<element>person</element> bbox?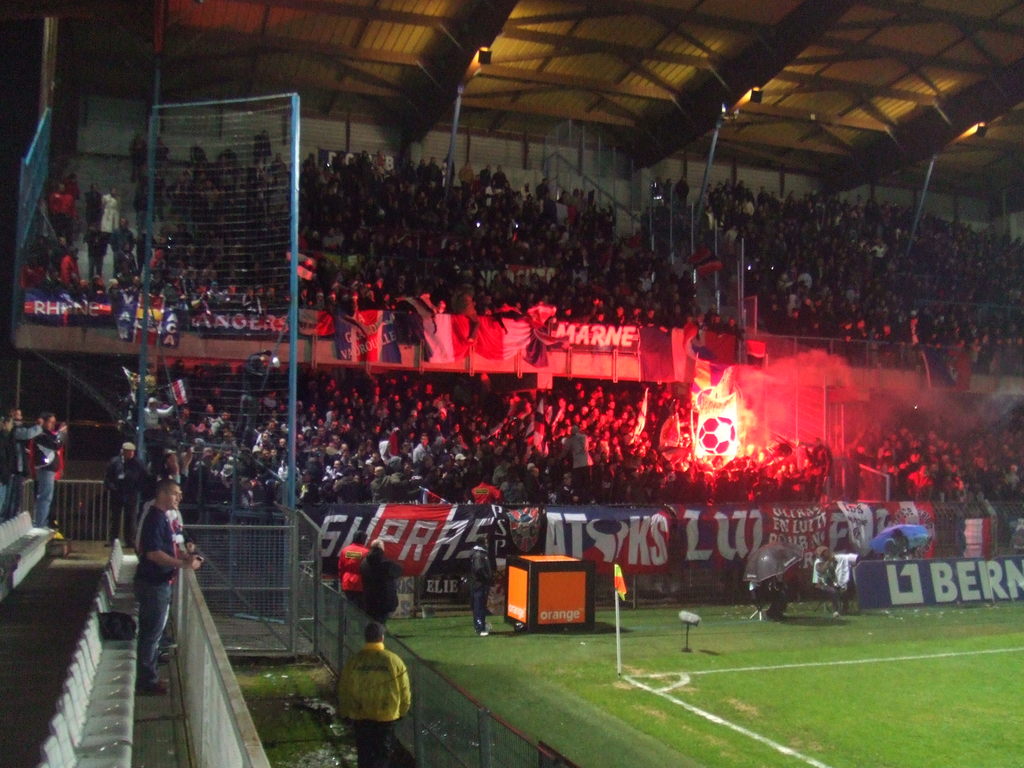
select_region(465, 535, 495, 637)
